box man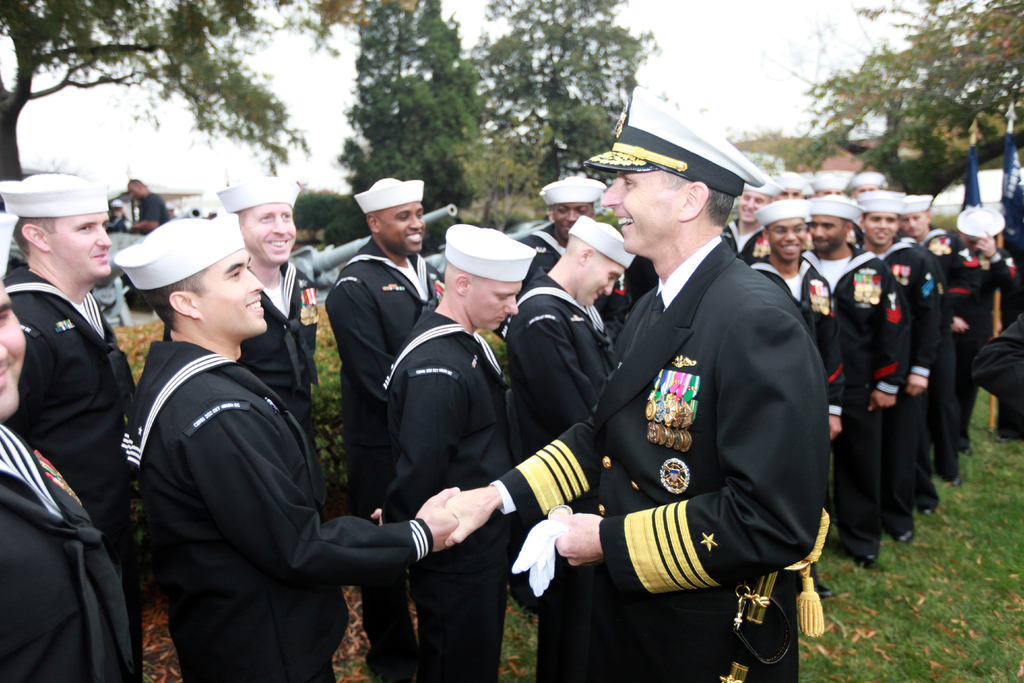
{"left": 120, "top": 179, "right": 169, "bottom": 236}
